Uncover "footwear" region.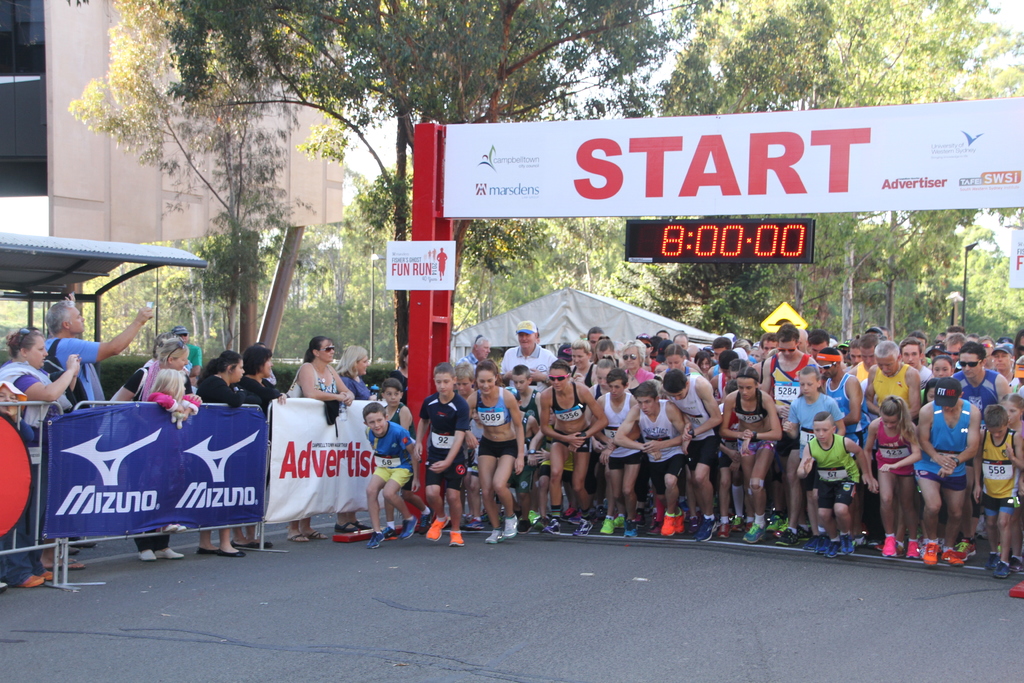
Uncovered: box(622, 522, 637, 539).
